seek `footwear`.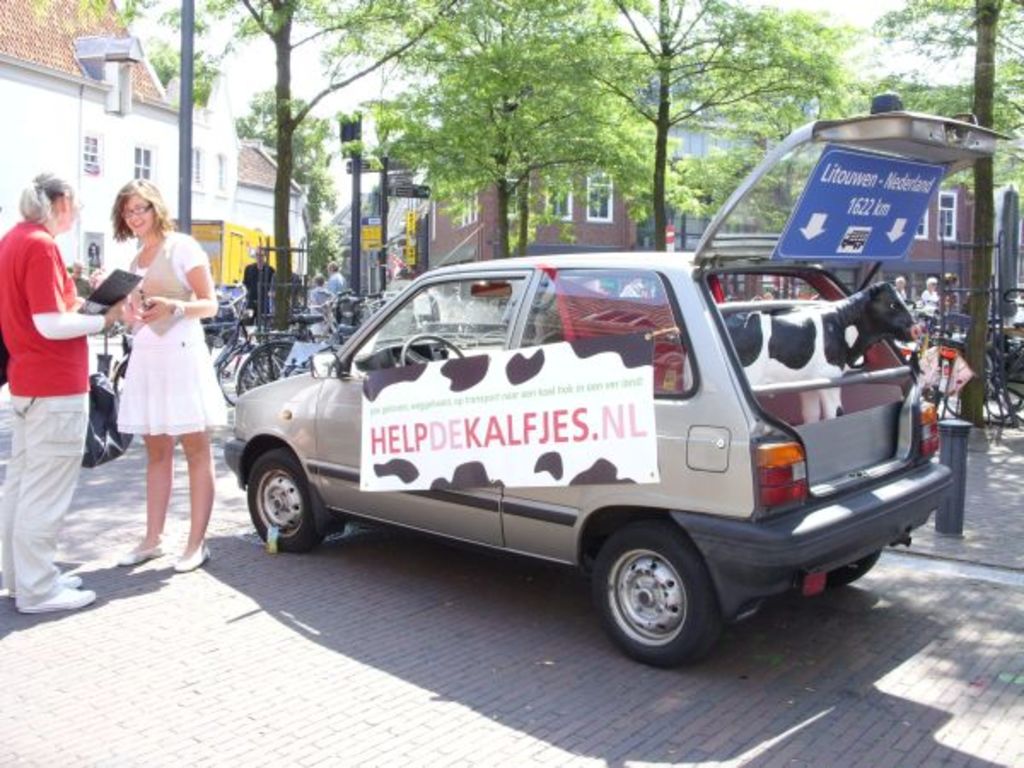
box=[15, 584, 94, 616].
